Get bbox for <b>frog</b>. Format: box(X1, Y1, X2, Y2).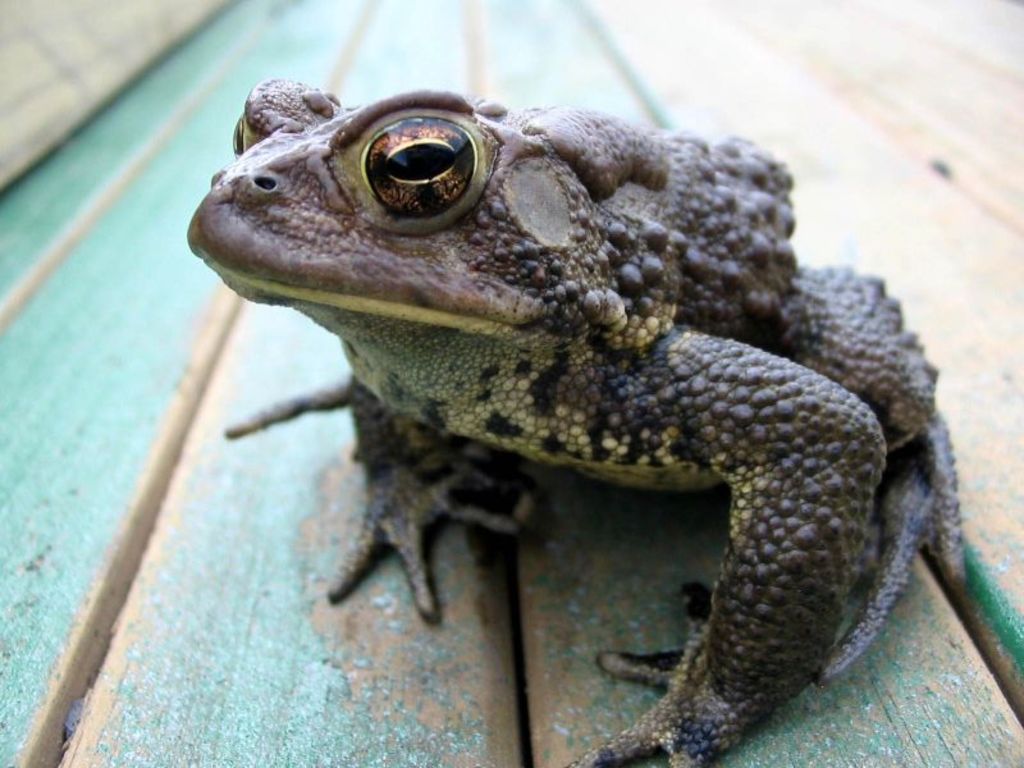
box(183, 82, 961, 767).
